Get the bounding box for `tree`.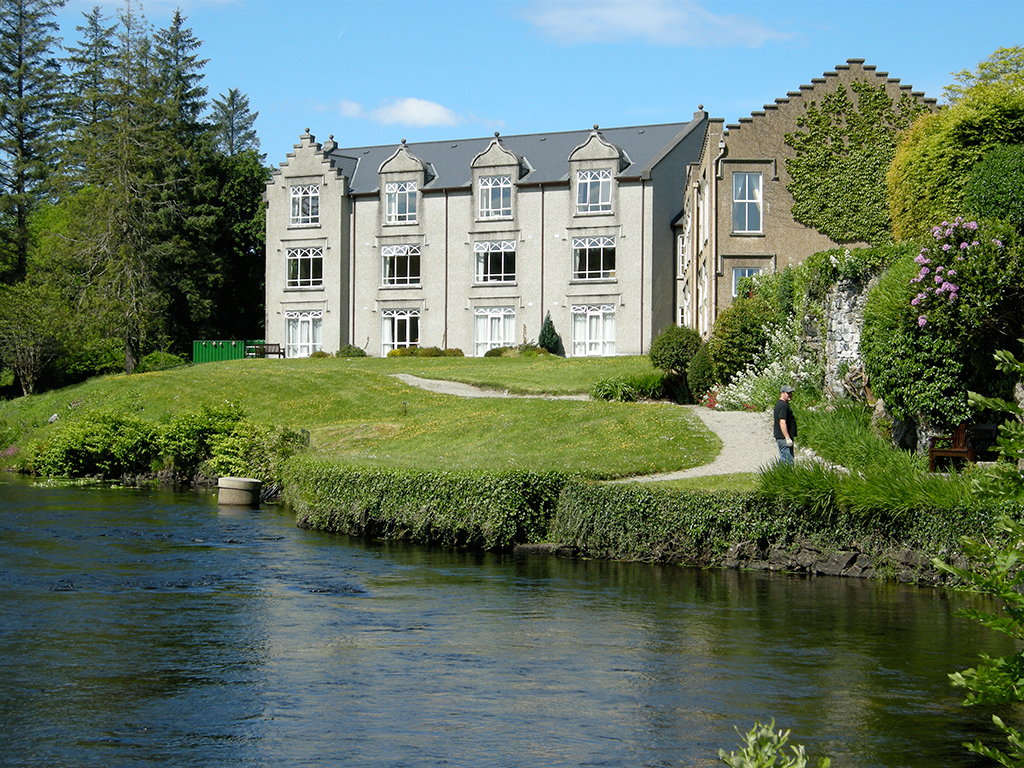
locate(0, 273, 95, 396).
